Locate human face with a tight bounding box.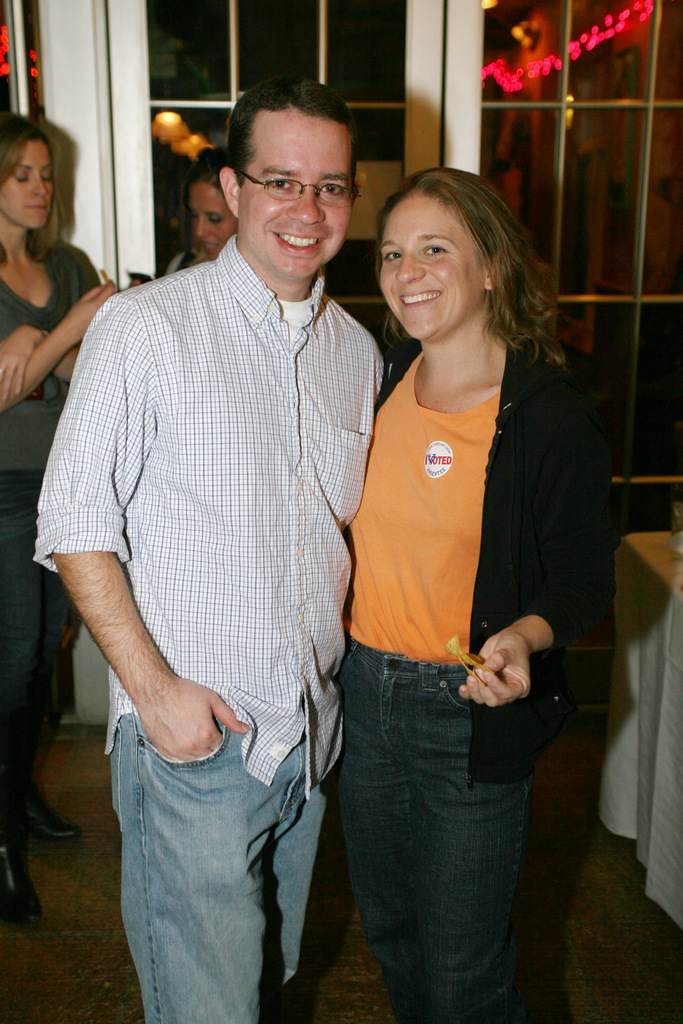
bbox=(191, 182, 231, 262).
